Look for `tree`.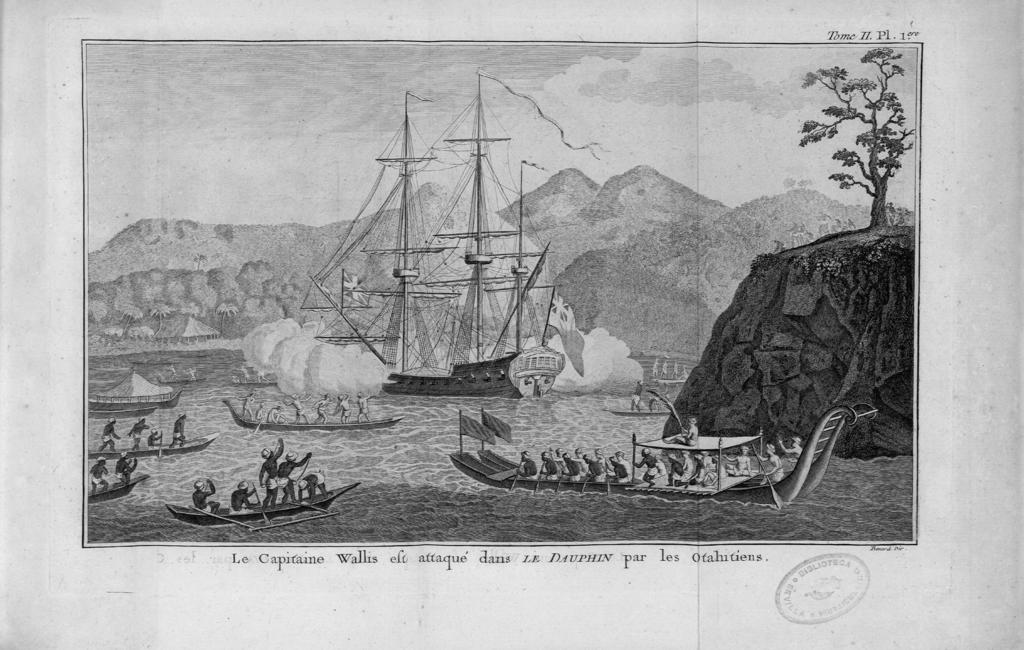
Found: bbox=(796, 45, 919, 228).
